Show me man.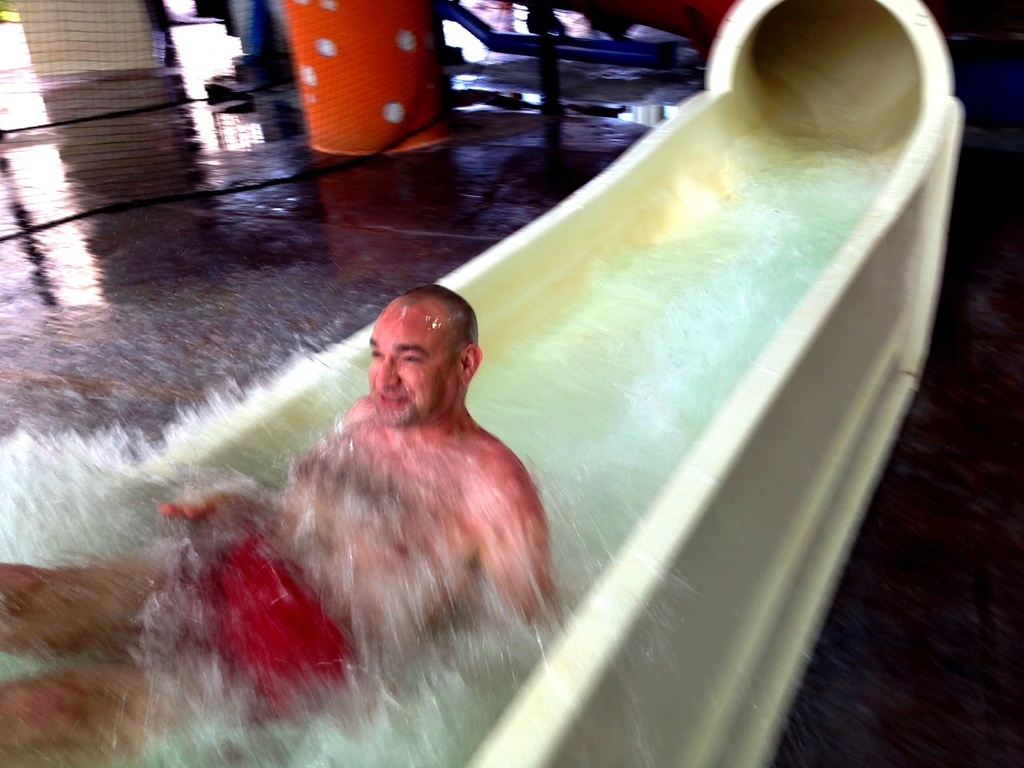
man is here: 0, 273, 561, 767.
